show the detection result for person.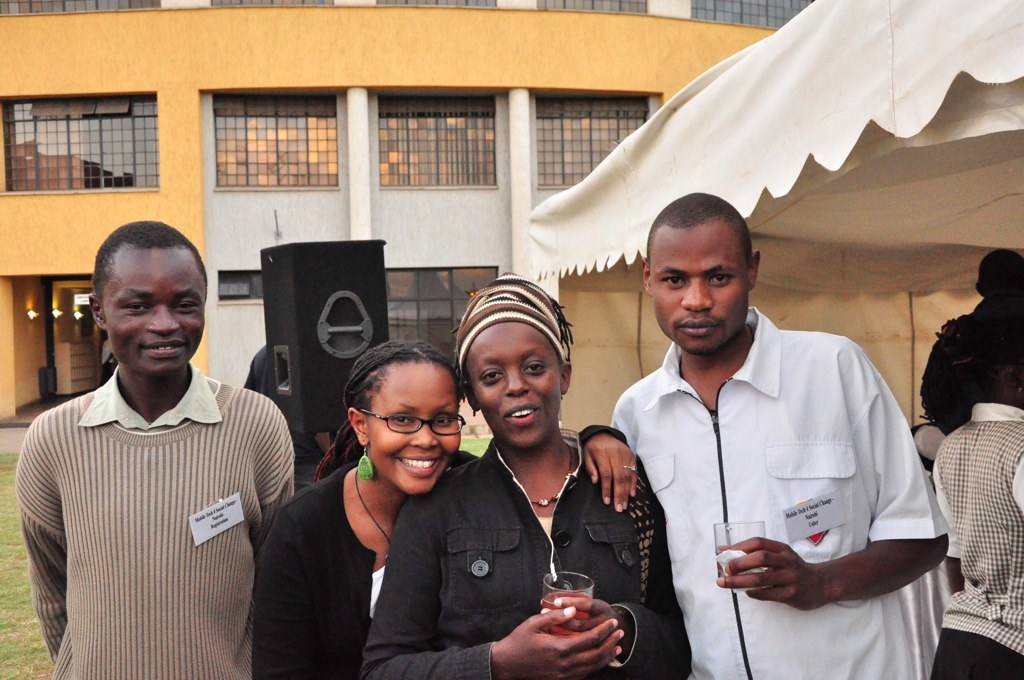
913 249 1023 415.
